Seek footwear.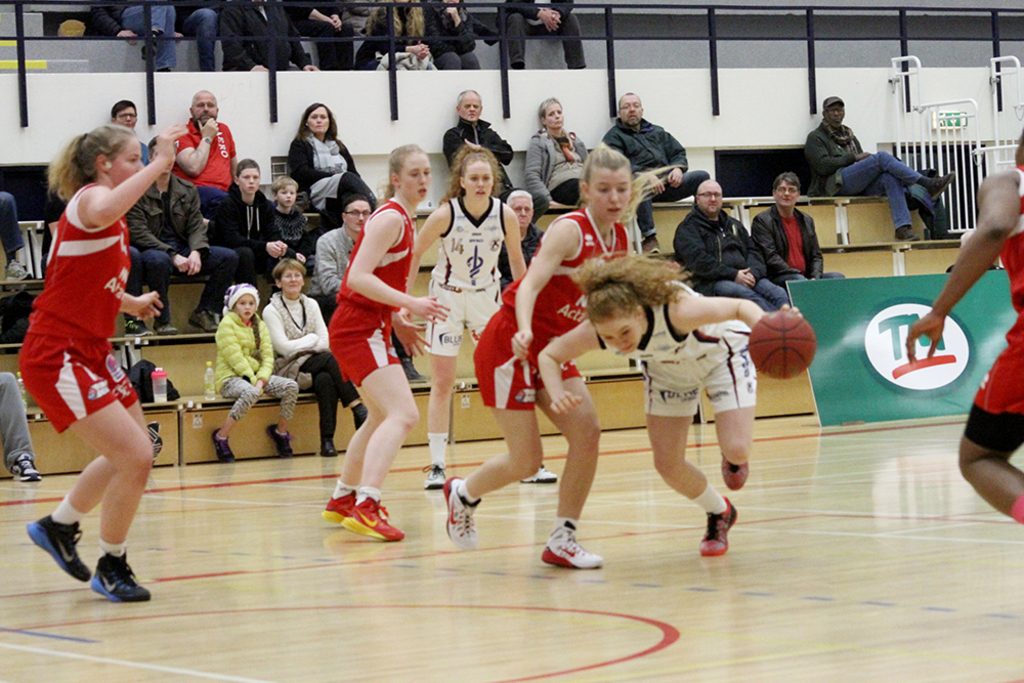
crop(693, 490, 737, 558).
